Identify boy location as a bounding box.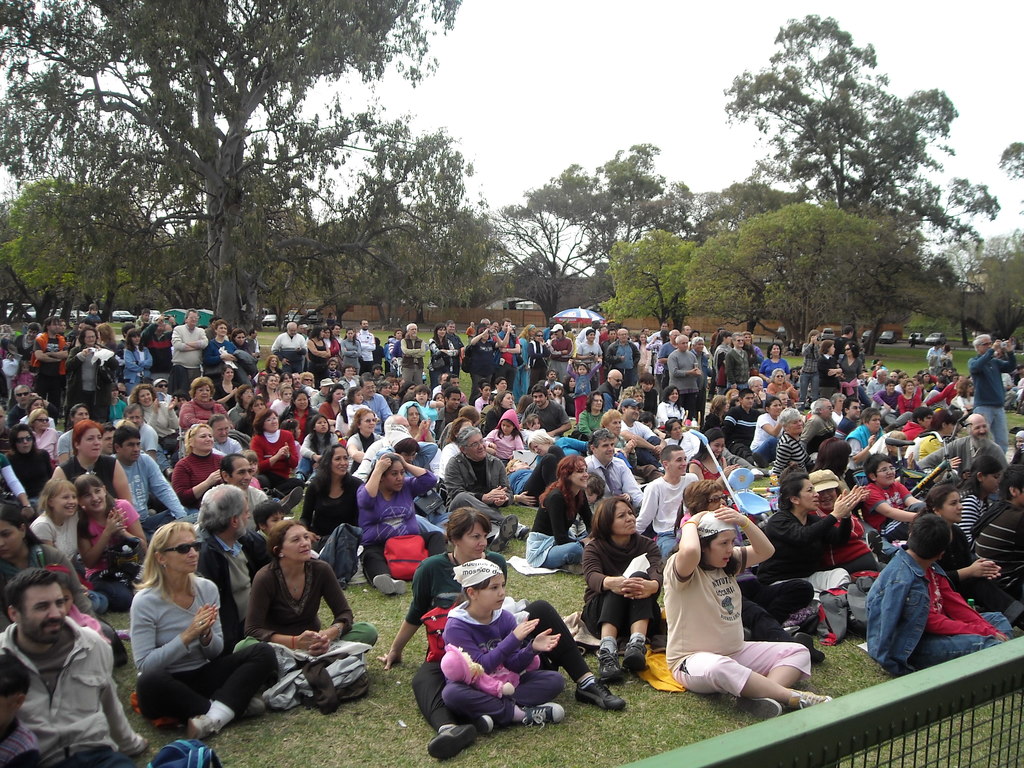
bbox=[860, 454, 927, 544].
